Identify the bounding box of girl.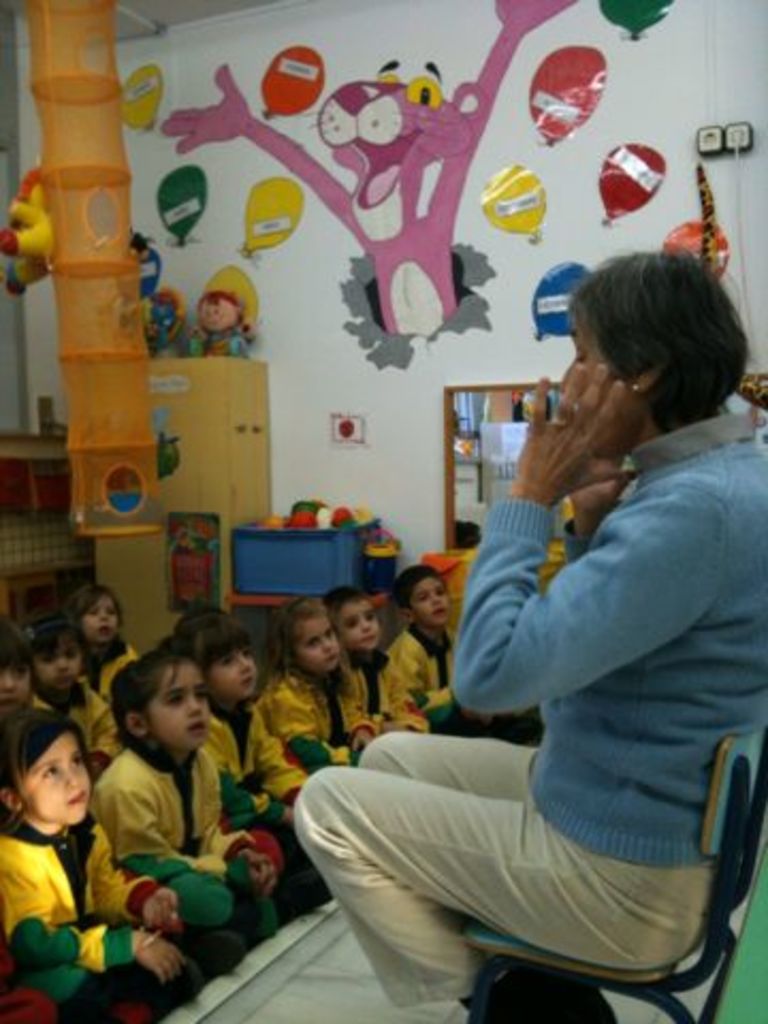
box=[326, 580, 429, 734].
